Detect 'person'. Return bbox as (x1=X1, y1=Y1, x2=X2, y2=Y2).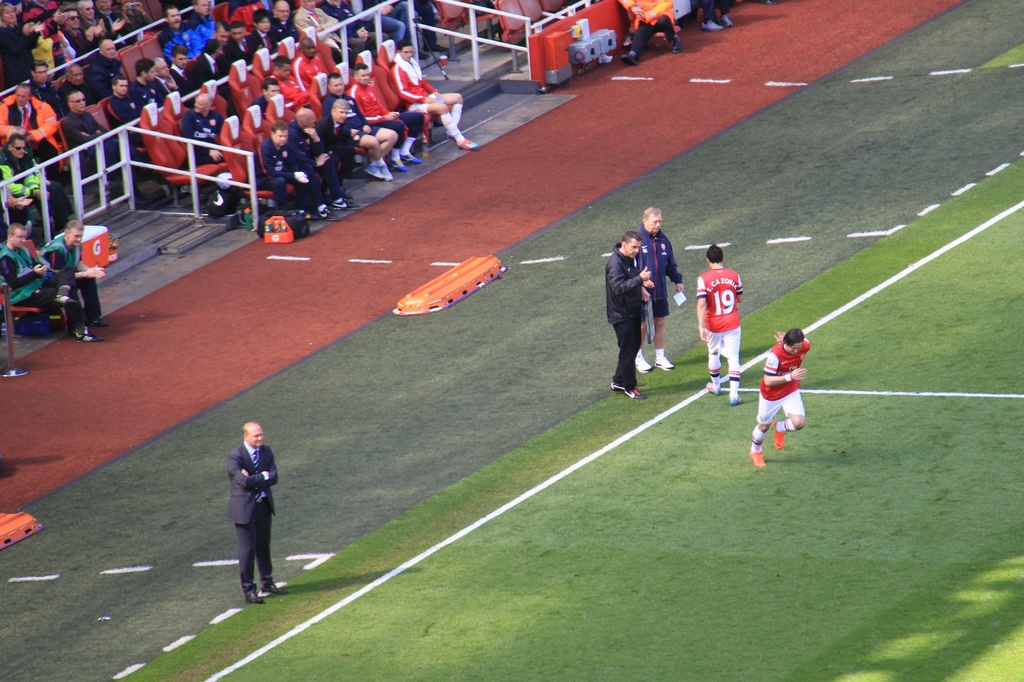
(x1=250, y1=126, x2=314, y2=216).
